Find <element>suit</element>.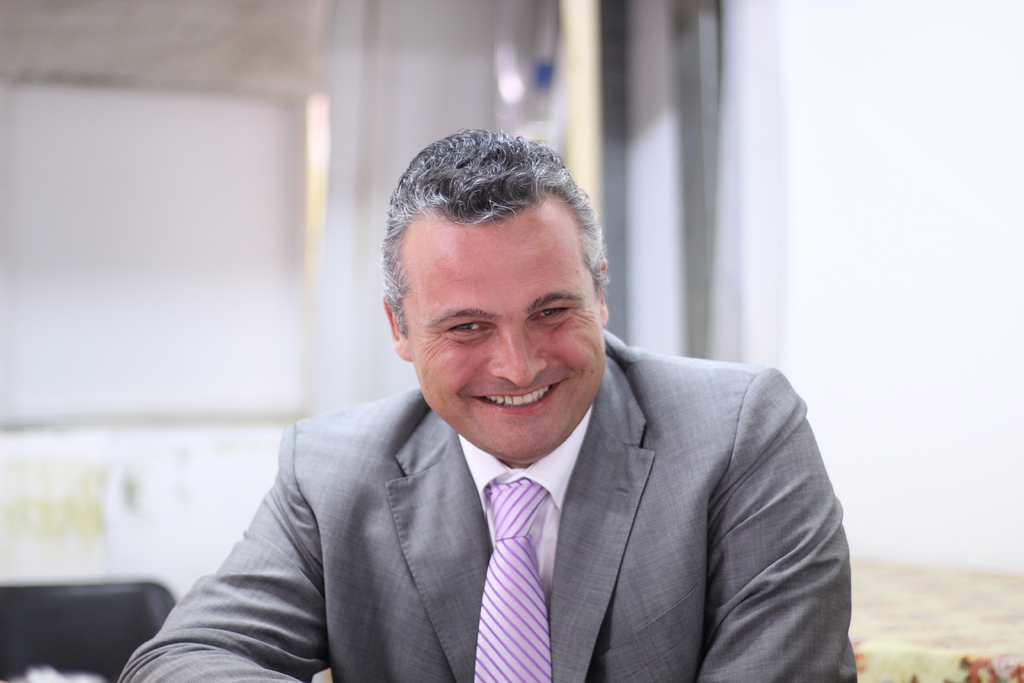
x1=161 y1=356 x2=906 y2=675.
